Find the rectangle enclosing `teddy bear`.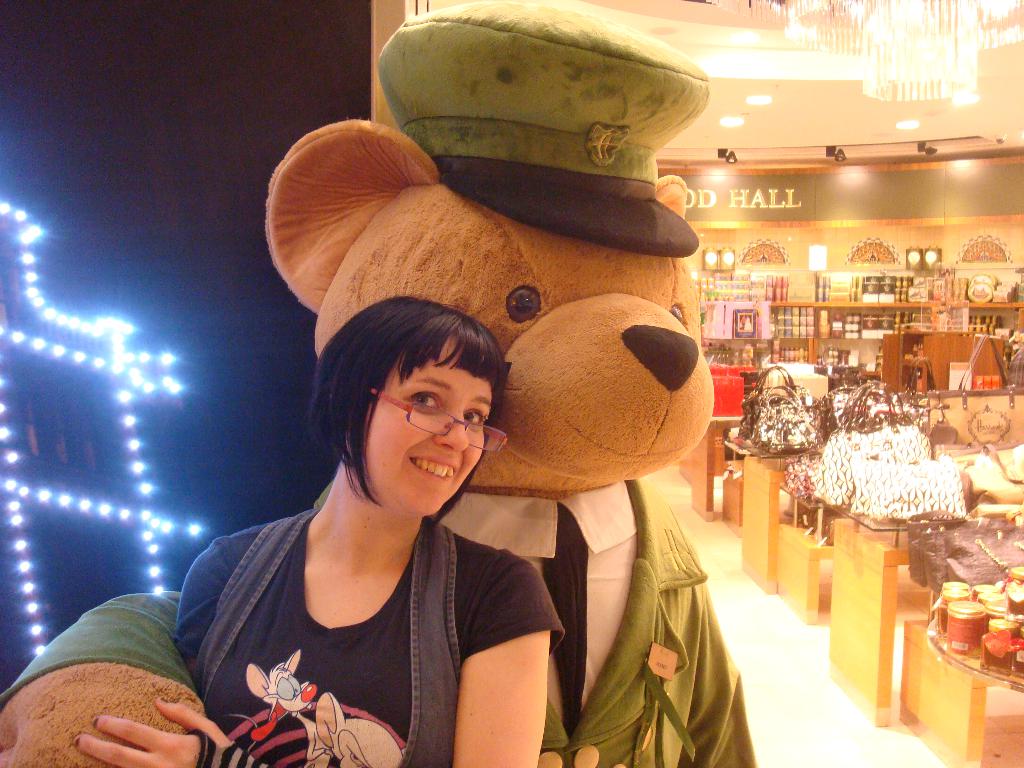
rect(0, 115, 755, 767).
